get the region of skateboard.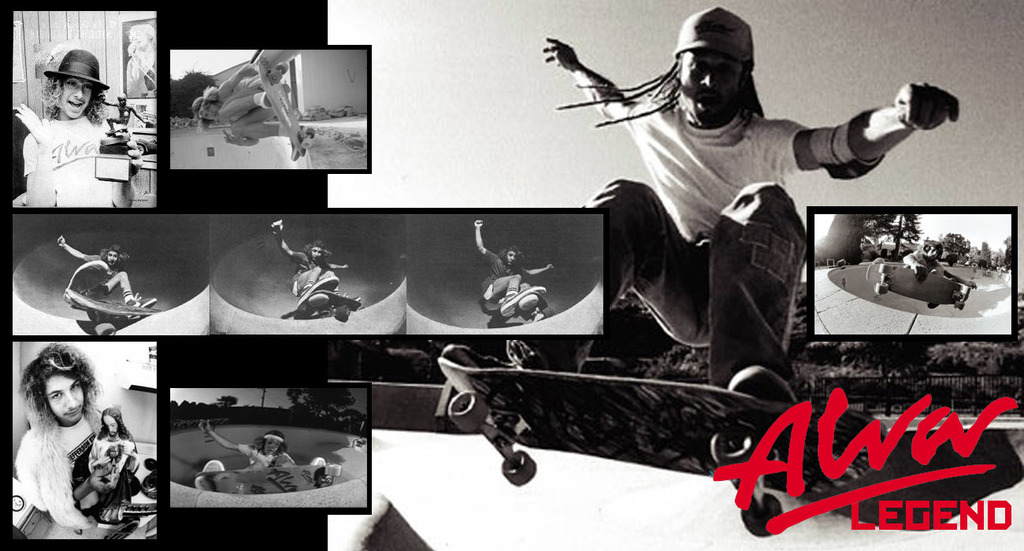
(left=196, top=460, right=346, bottom=490).
